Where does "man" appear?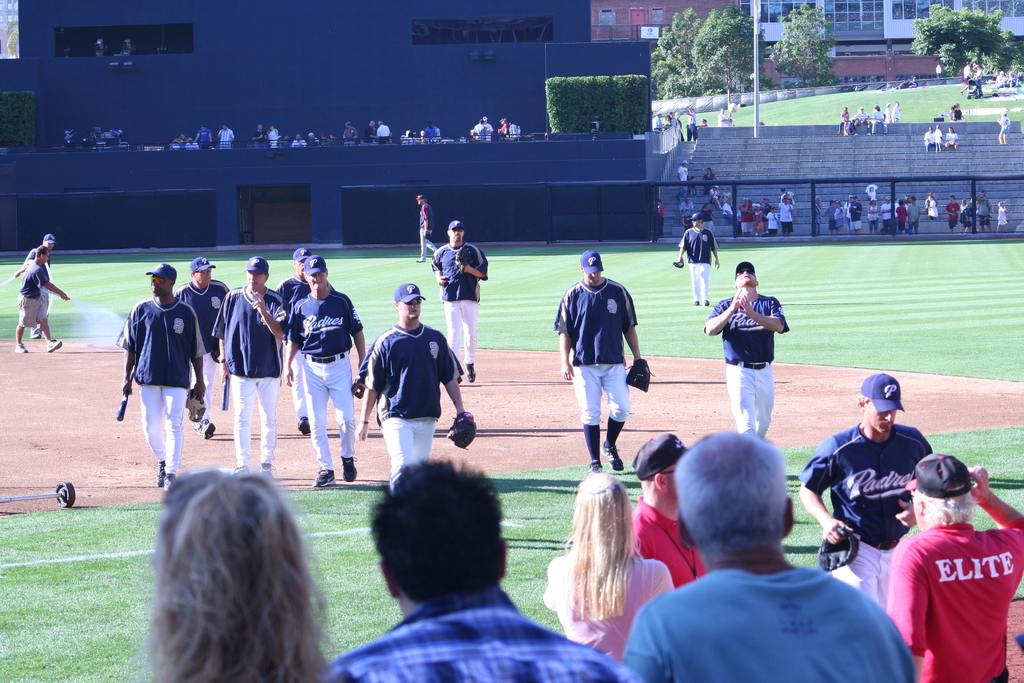
Appears at [x1=10, y1=247, x2=70, y2=356].
